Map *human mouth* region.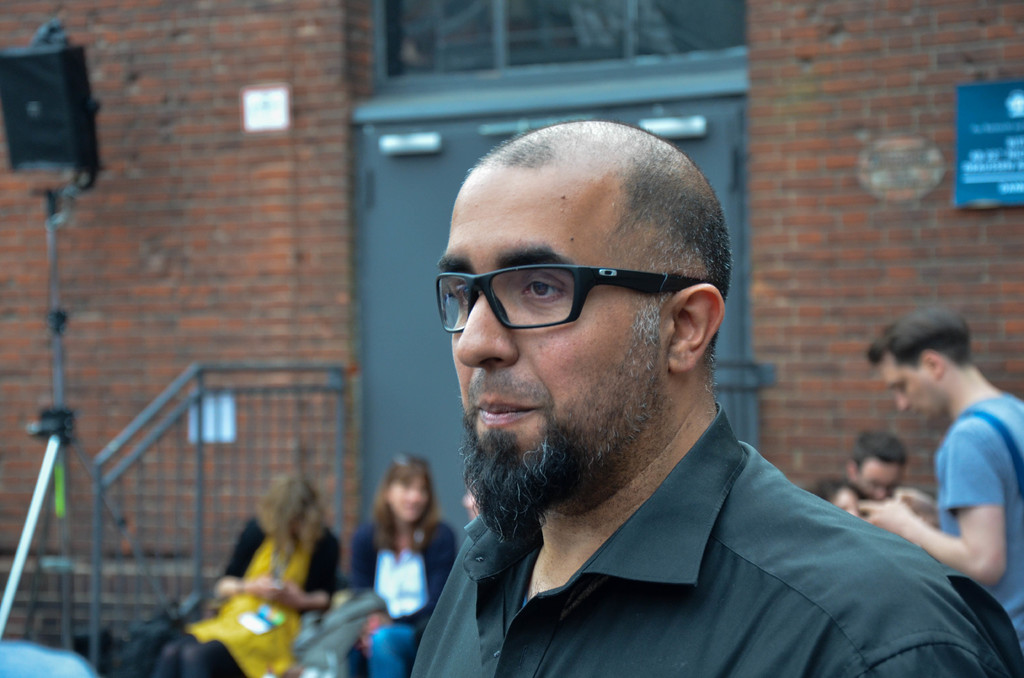
Mapped to rect(472, 396, 541, 425).
